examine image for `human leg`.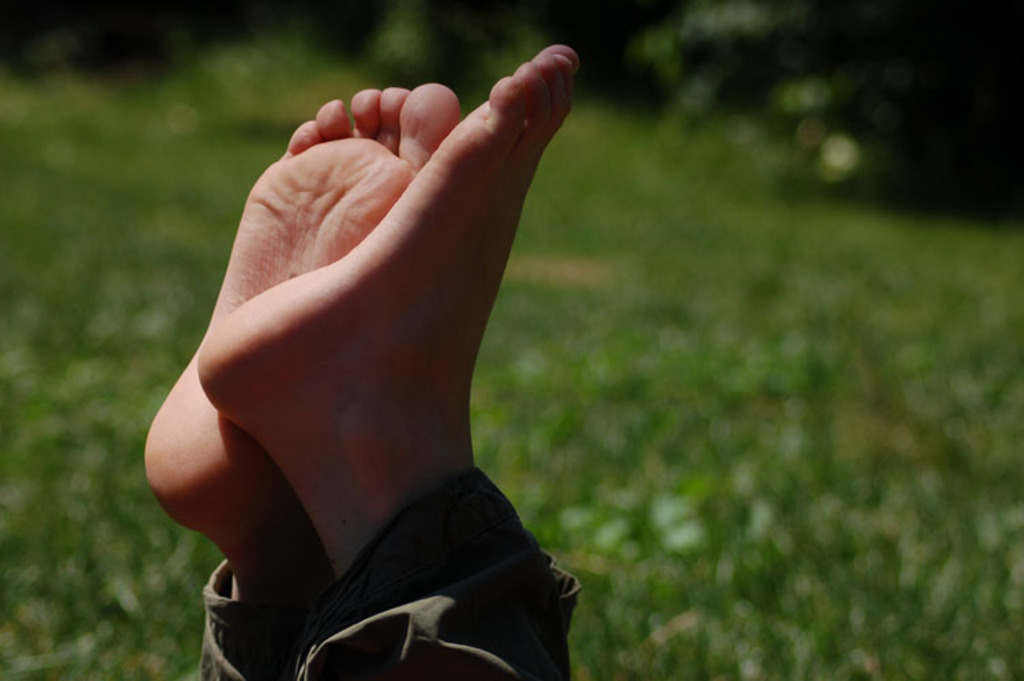
Examination result: crop(138, 37, 571, 678).
